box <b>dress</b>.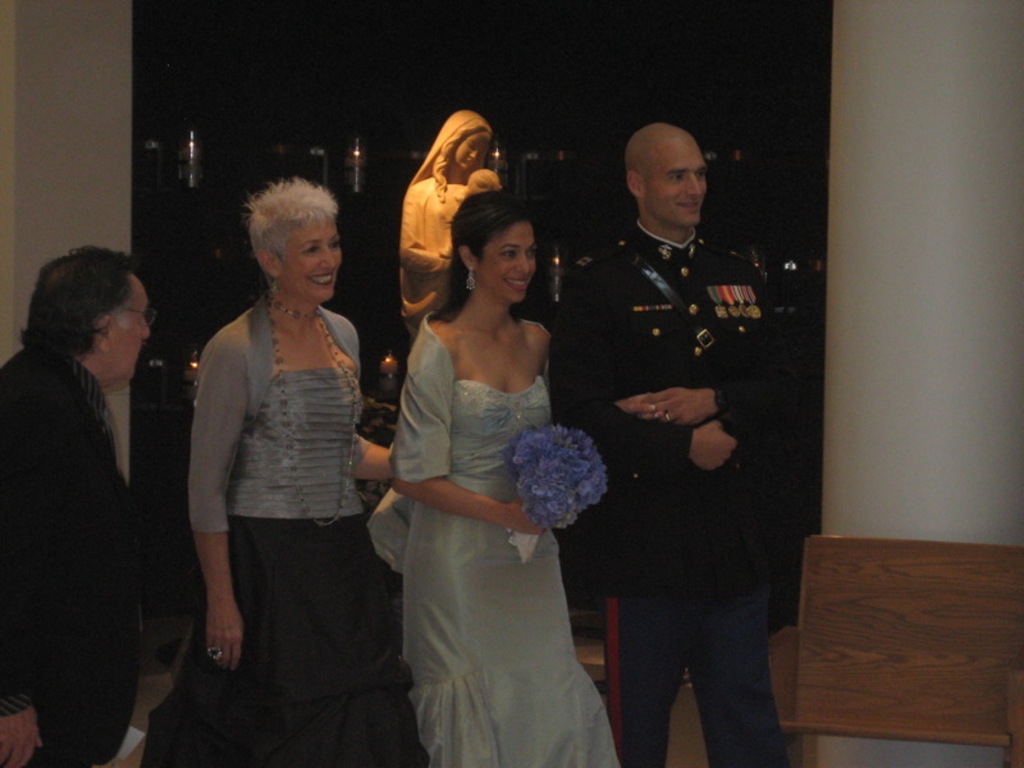
155 300 411 767.
